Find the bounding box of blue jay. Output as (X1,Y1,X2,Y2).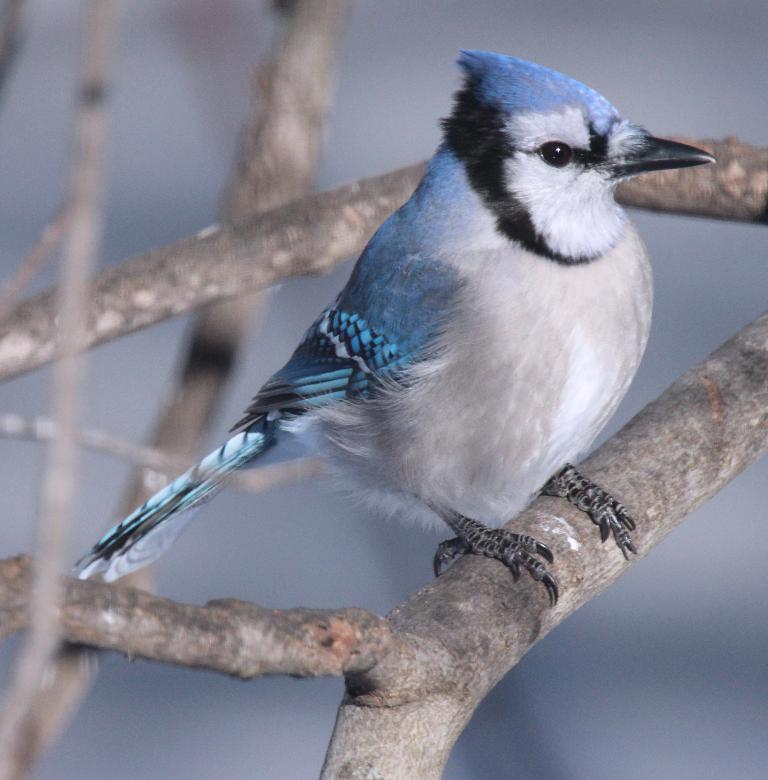
(65,40,718,608).
